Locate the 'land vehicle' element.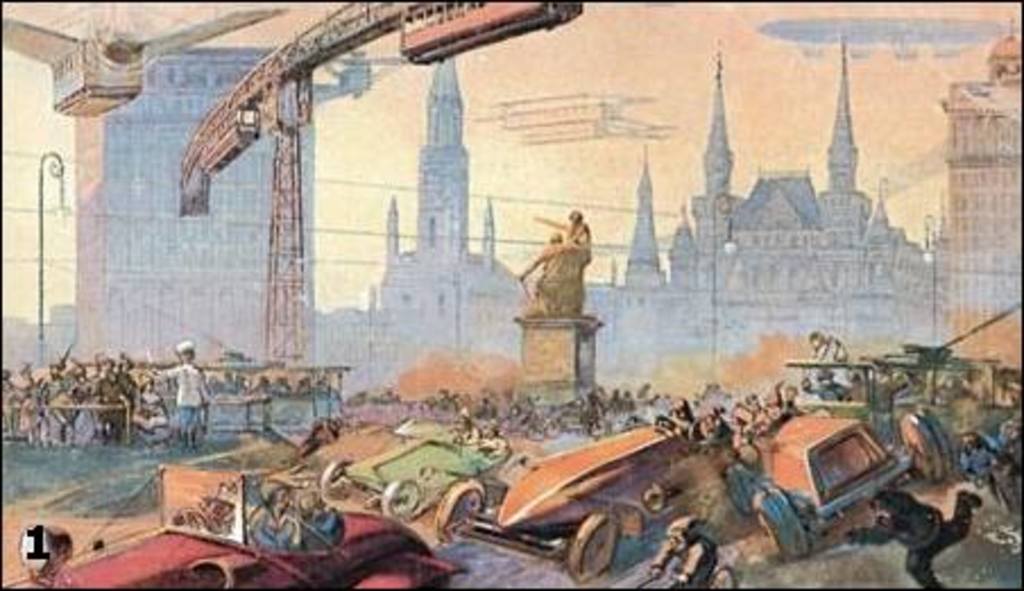
Element bbox: locate(426, 403, 707, 575).
